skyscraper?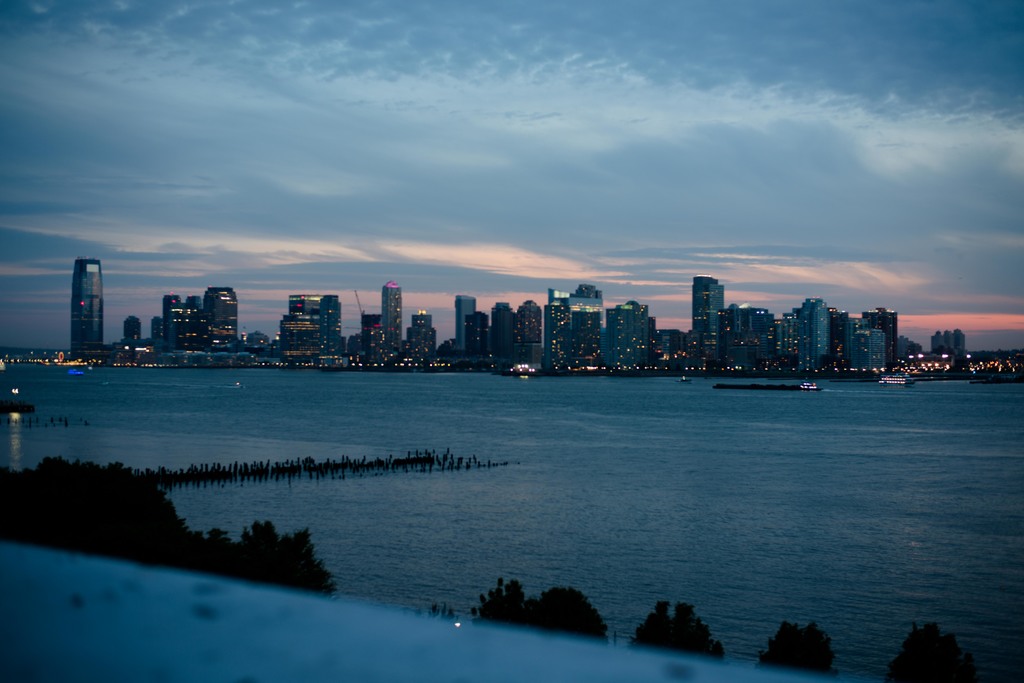
locate(492, 298, 512, 362)
